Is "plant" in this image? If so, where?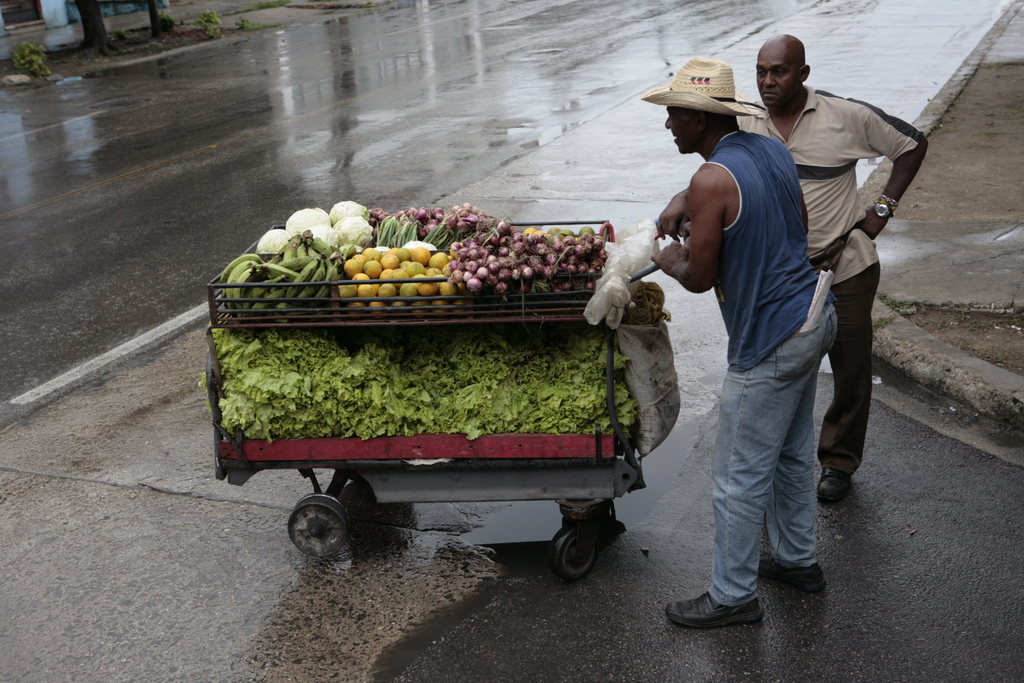
Yes, at rect(157, 11, 177, 31).
